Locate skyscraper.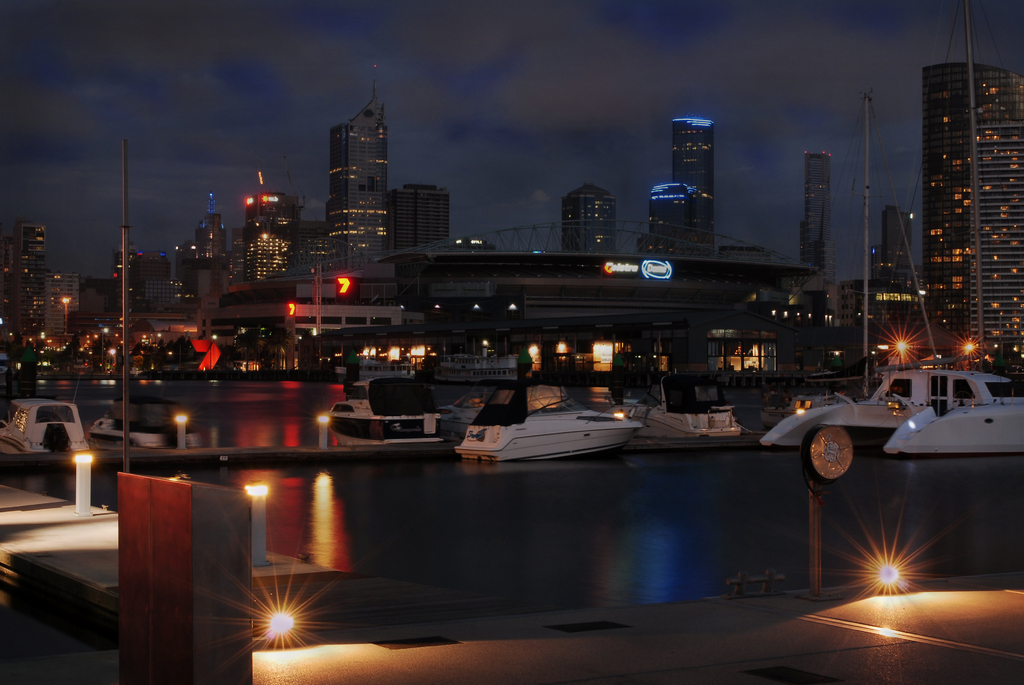
Bounding box: 671 118 717 255.
